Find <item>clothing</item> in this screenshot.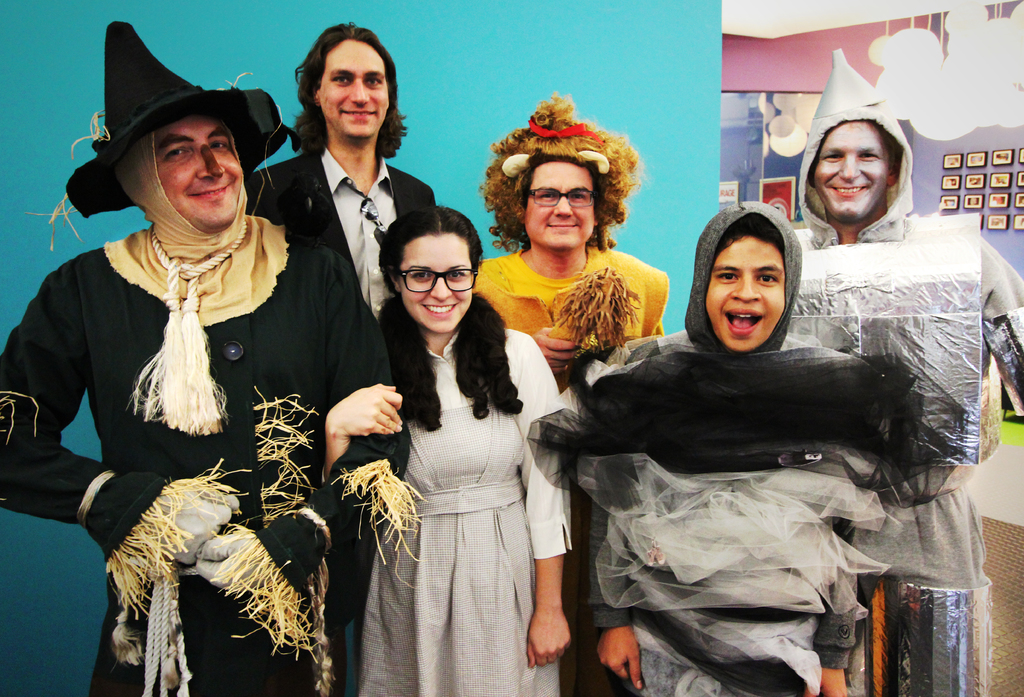
The bounding box for <item>clothing</item> is rect(527, 199, 968, 696).
